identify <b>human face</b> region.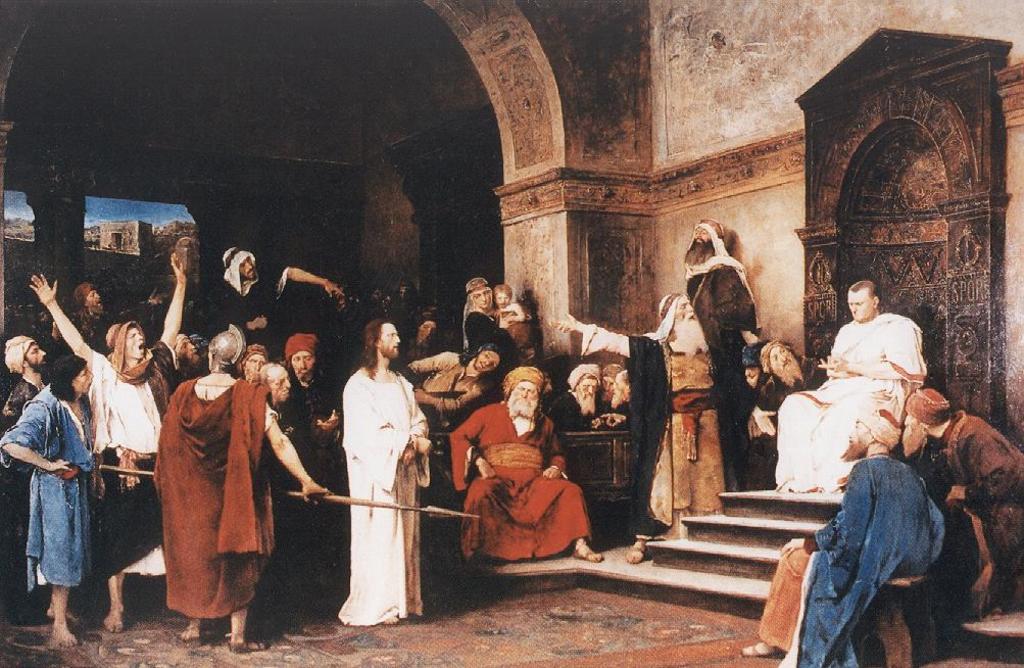
Region: 574:374:594:409.
